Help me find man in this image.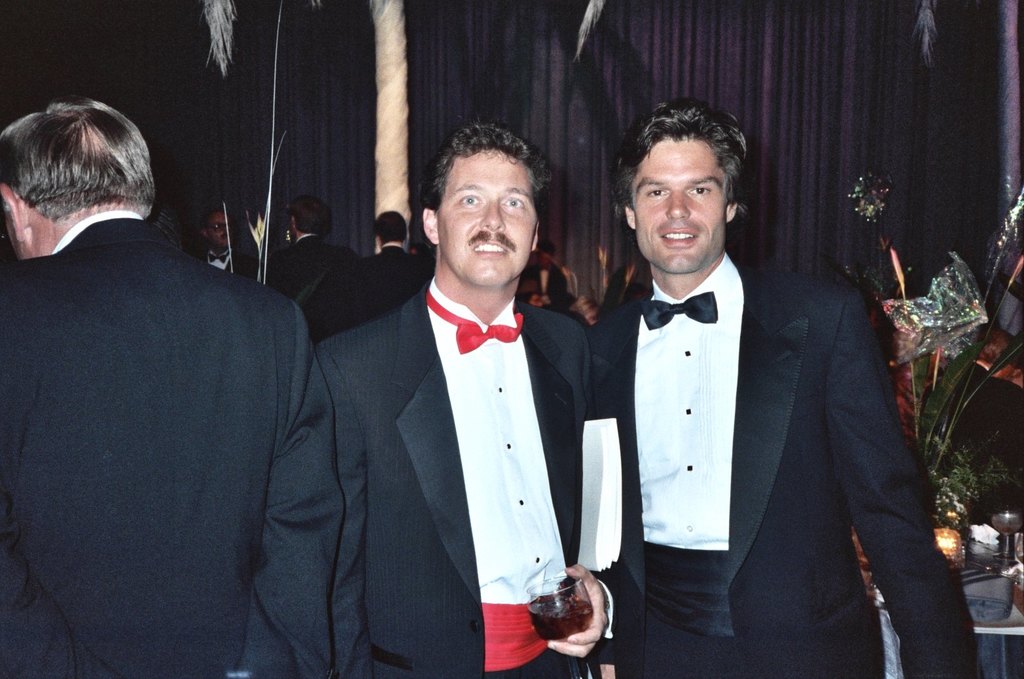
Found it: l=318, t=120, r=632, b=678.
